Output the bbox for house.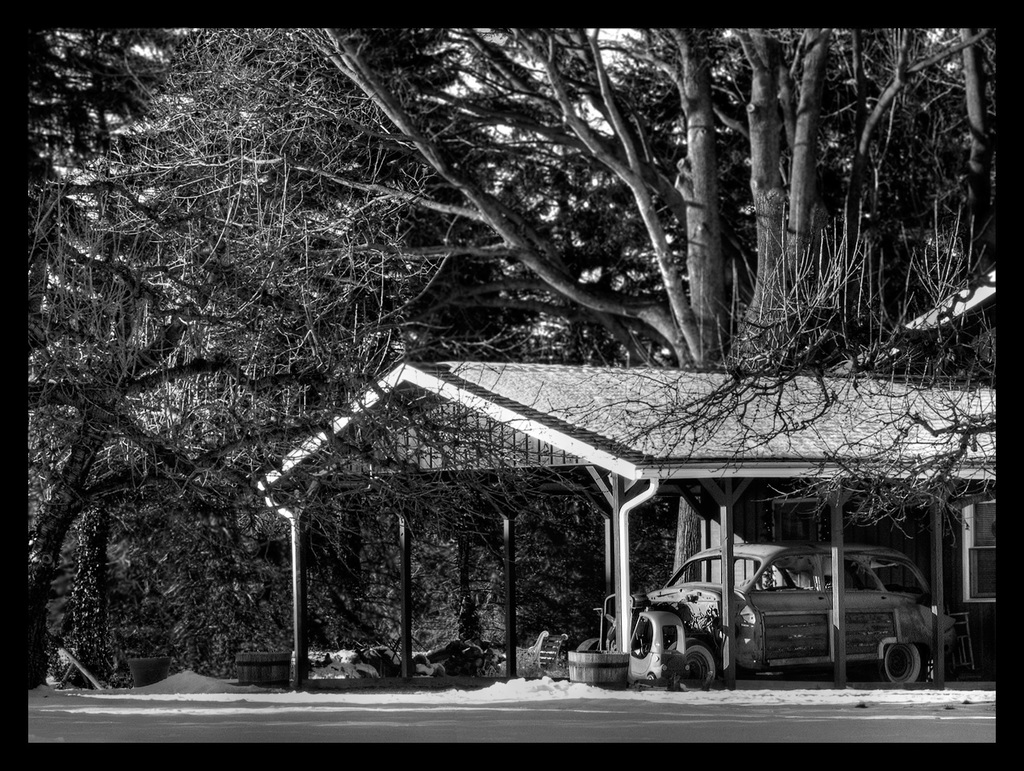
(left=246, top=357, right=996, bottom=691).
